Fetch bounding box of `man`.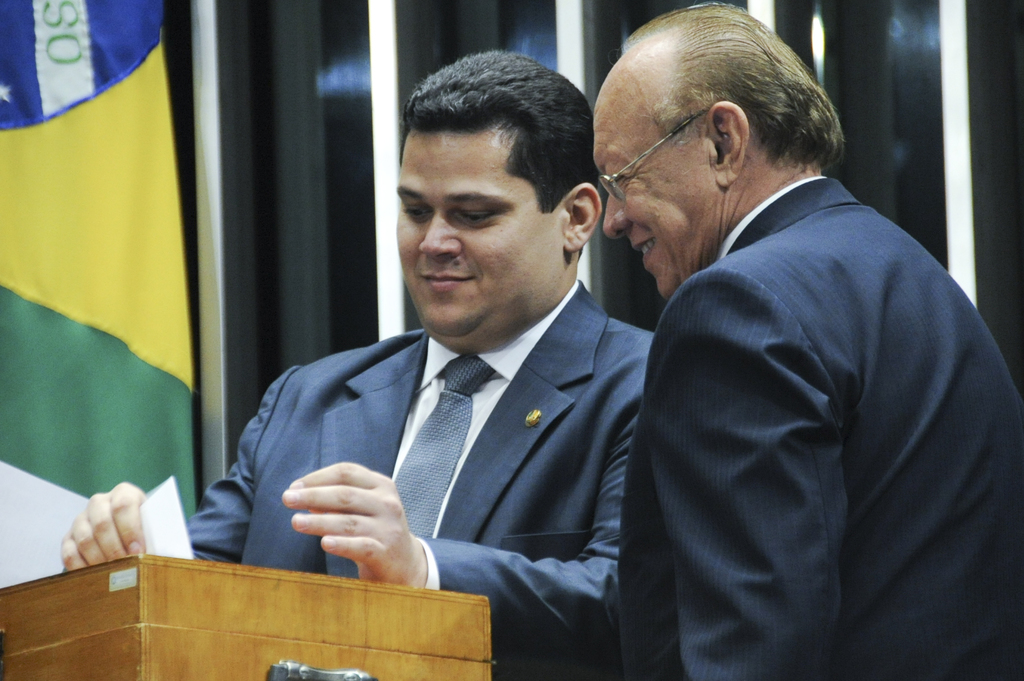
Bbox: BBox(588, 0, 1023, 680).
